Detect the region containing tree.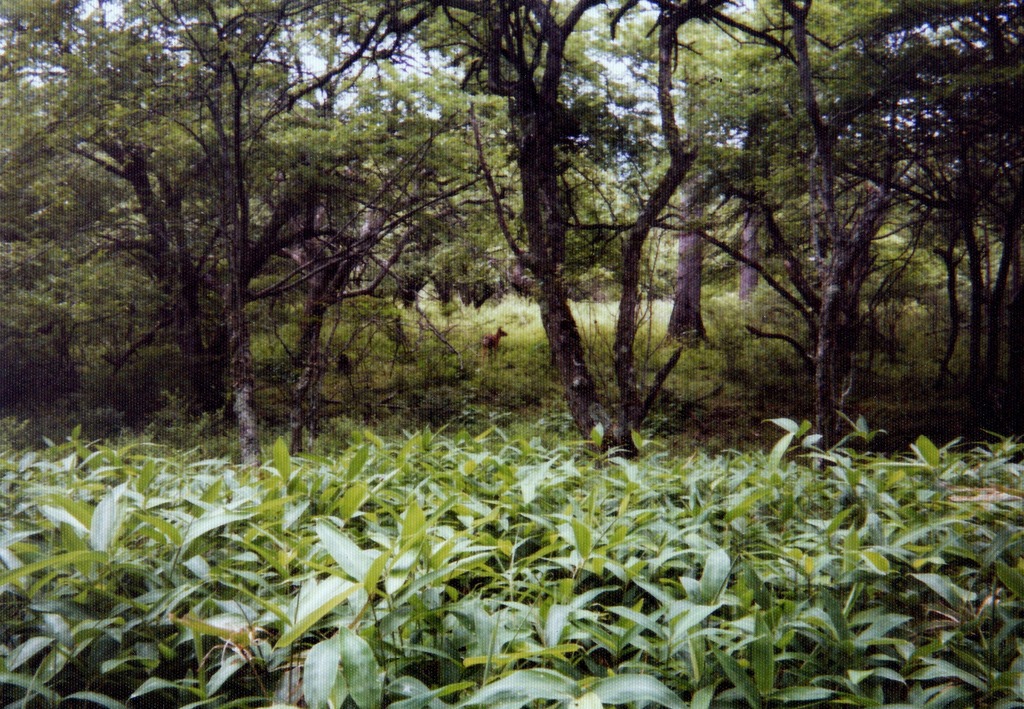
{"x1": 442, "y1": 0, "x2": 697, "y2": 449}.
